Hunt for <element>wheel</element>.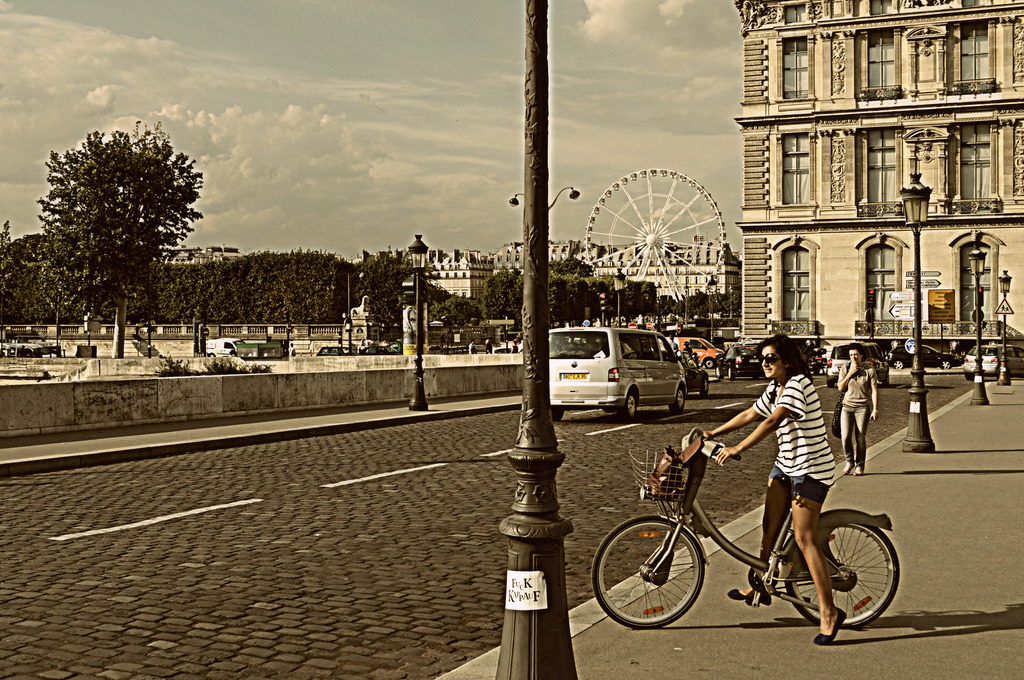
Hunted down at rect(698, 380, 715, 397).
